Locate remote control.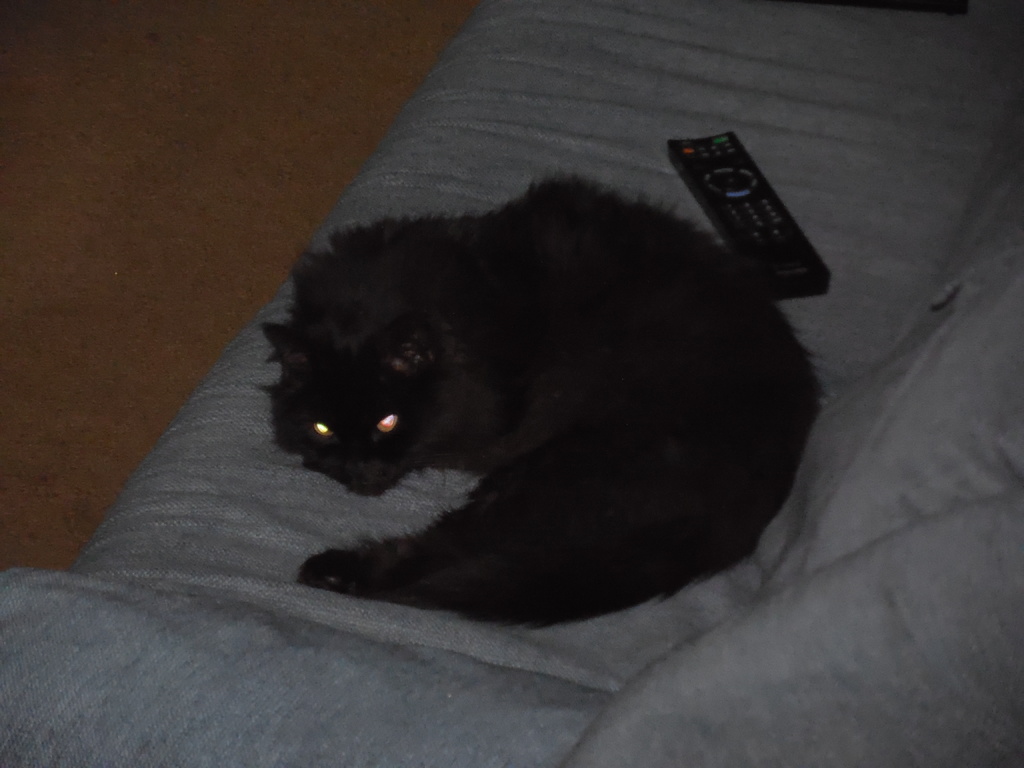
Bounding box: l=664, t=127, r=834, b=304.
